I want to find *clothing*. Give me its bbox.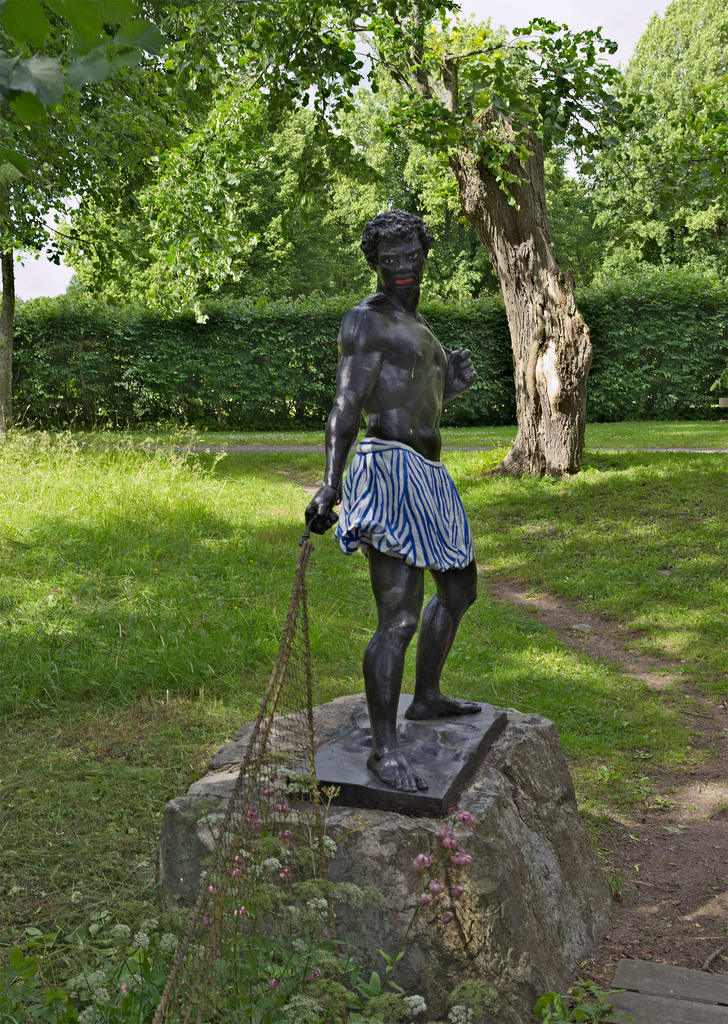
[x1=324, y1=432, x2=477, y2=573].
